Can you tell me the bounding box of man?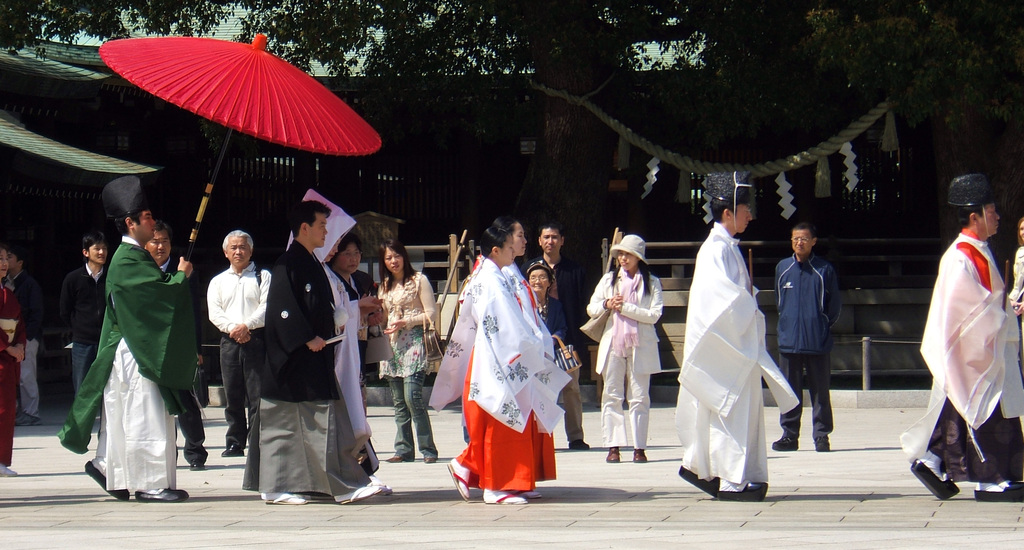
[left=680, top=172, right=769, bottom=503].
